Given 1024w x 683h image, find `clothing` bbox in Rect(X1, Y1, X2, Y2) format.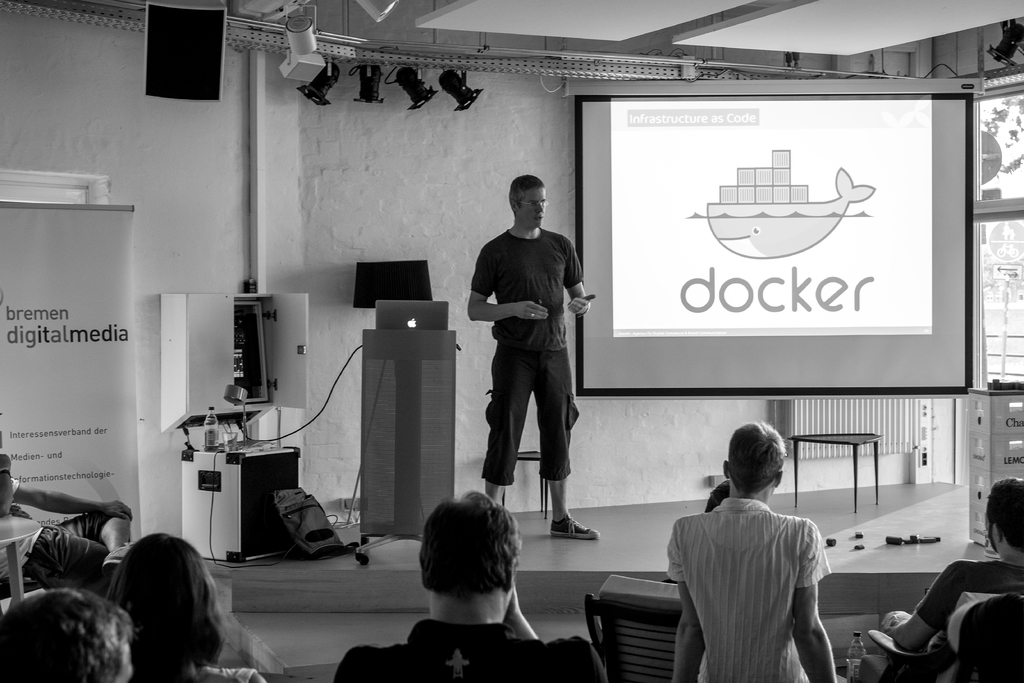
Rect(0, 479, 154, 593).
